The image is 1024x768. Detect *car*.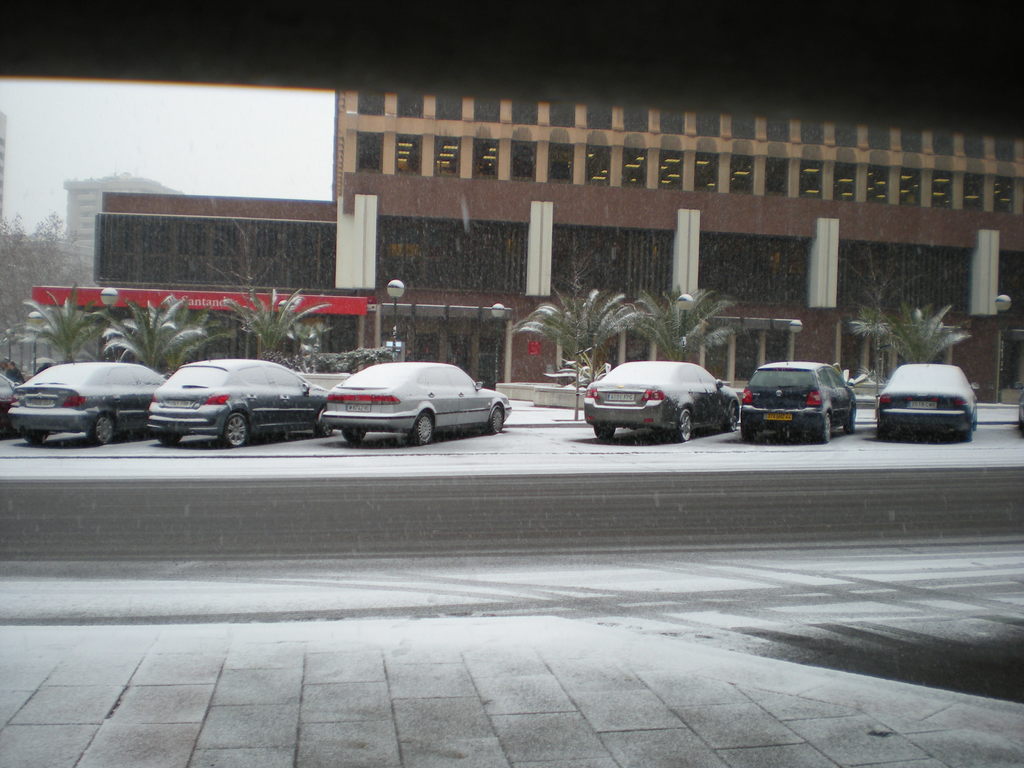
Detection: bbox=[874, 358, 980, 449].
